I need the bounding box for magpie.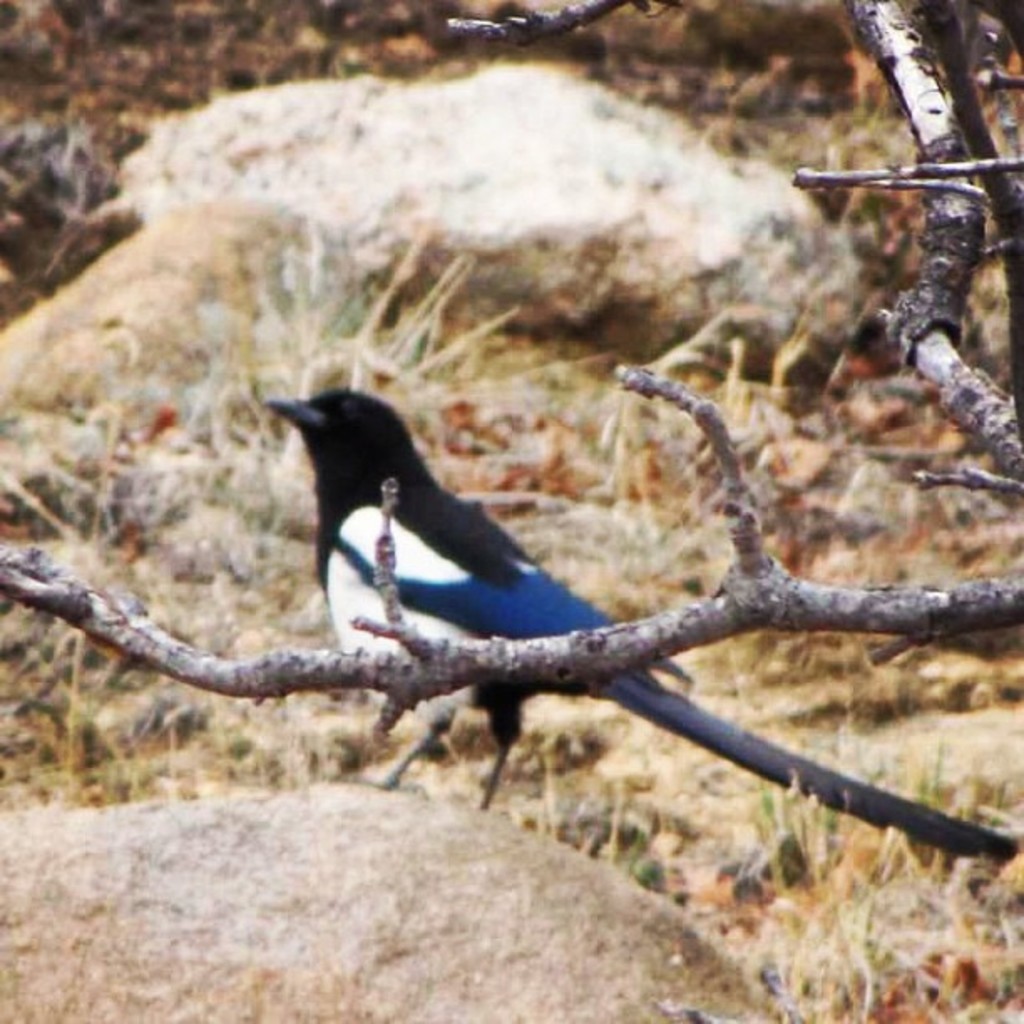
Here it is: bbox=[269, 387, 1017, 862].
